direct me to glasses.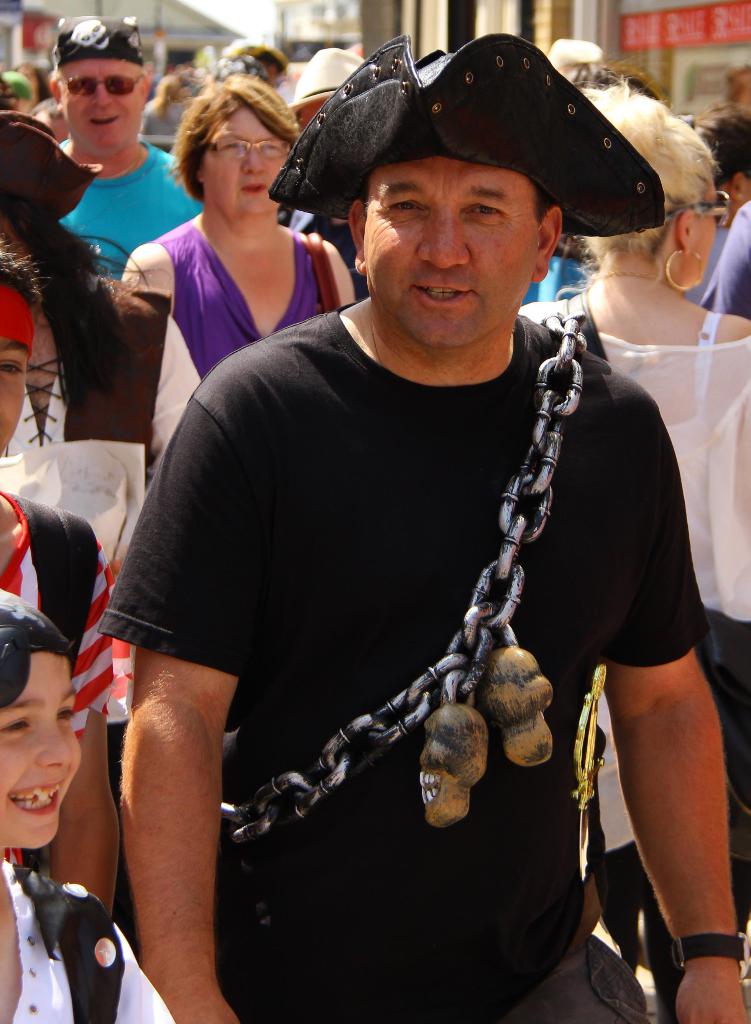
Direction: locate(201, 136, 290, 161).
